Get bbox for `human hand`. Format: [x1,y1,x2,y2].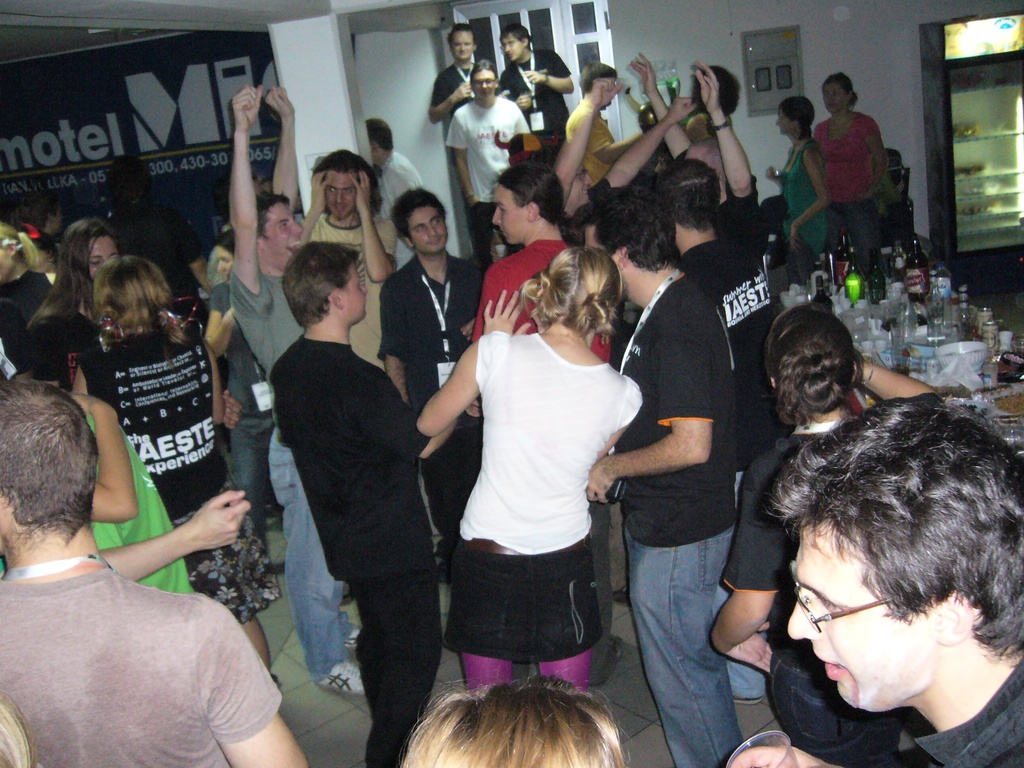
[456,79,474,99].
